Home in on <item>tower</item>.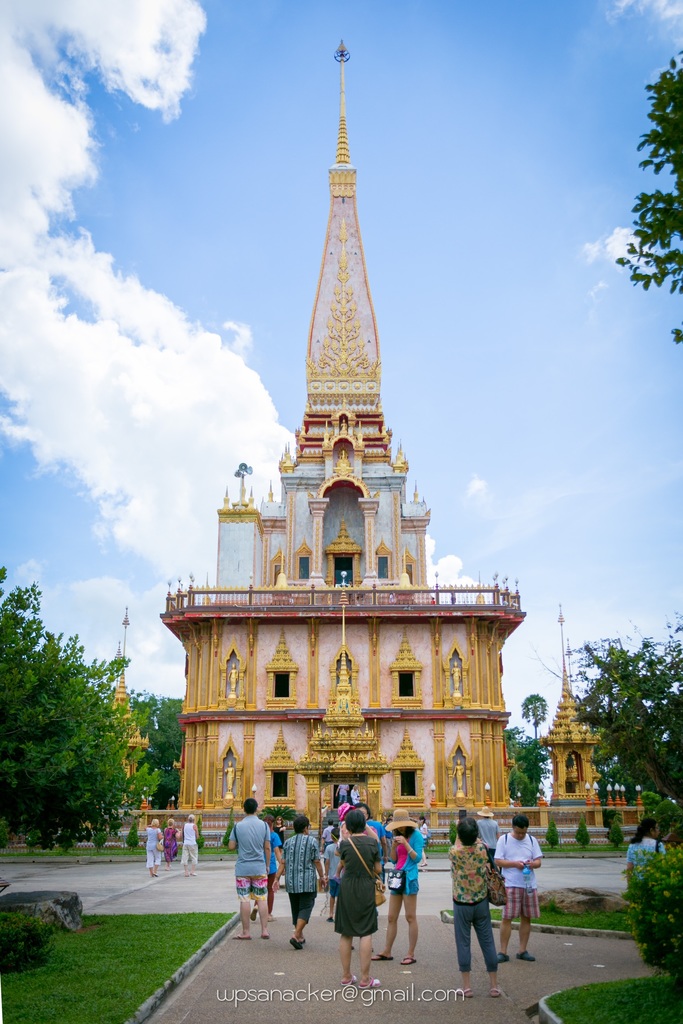
Homed in at l=139, t=77, r=526, b=815.
